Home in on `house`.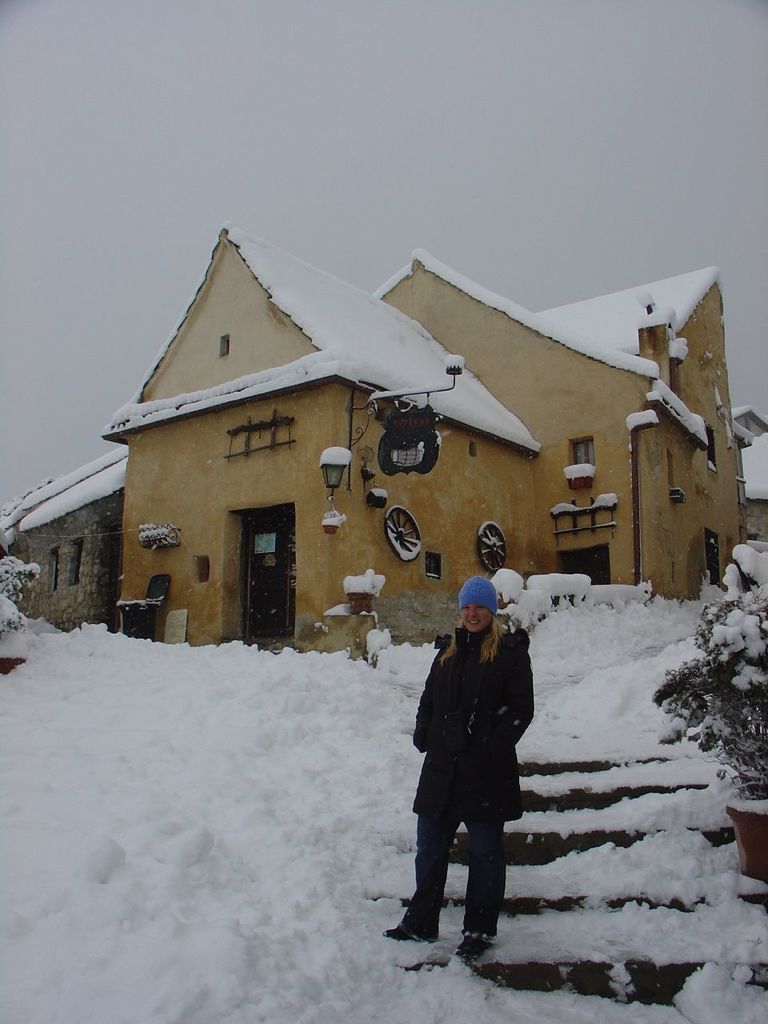
Homed in at (left=96, top=216, right=737, bottom=688).
